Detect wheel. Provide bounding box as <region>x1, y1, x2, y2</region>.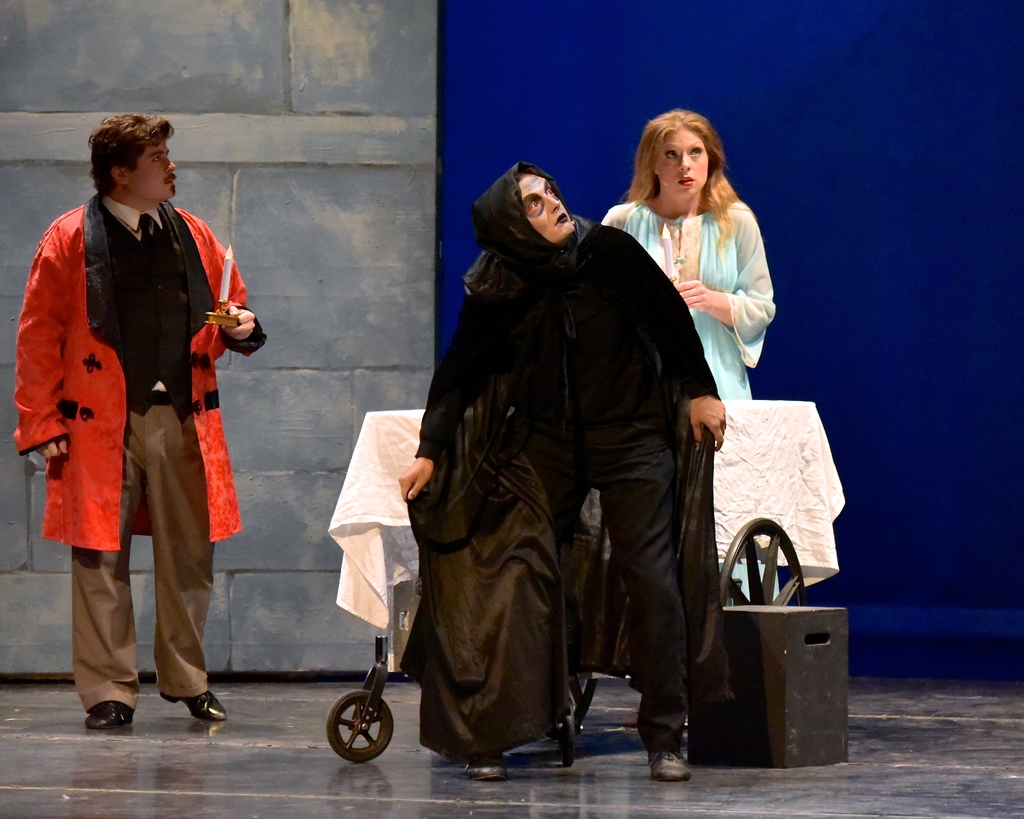
<region>719, 517, 805, 608</region>.
